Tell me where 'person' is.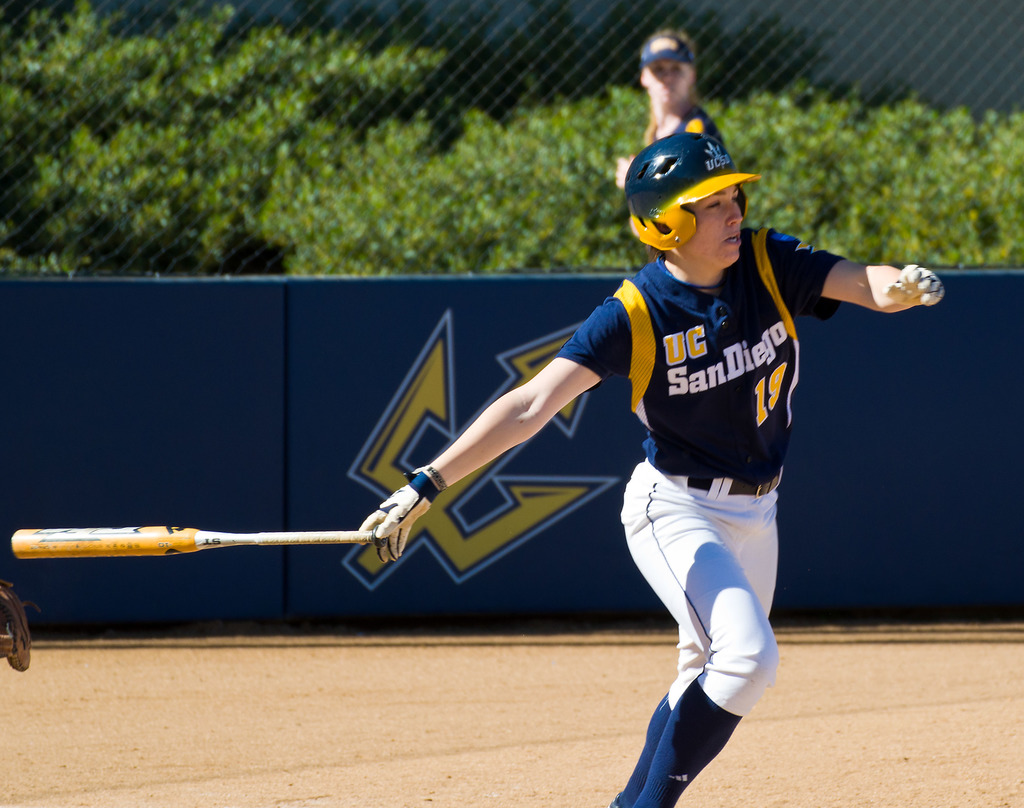
'person' is at crop(298, 89, 890, 751).
